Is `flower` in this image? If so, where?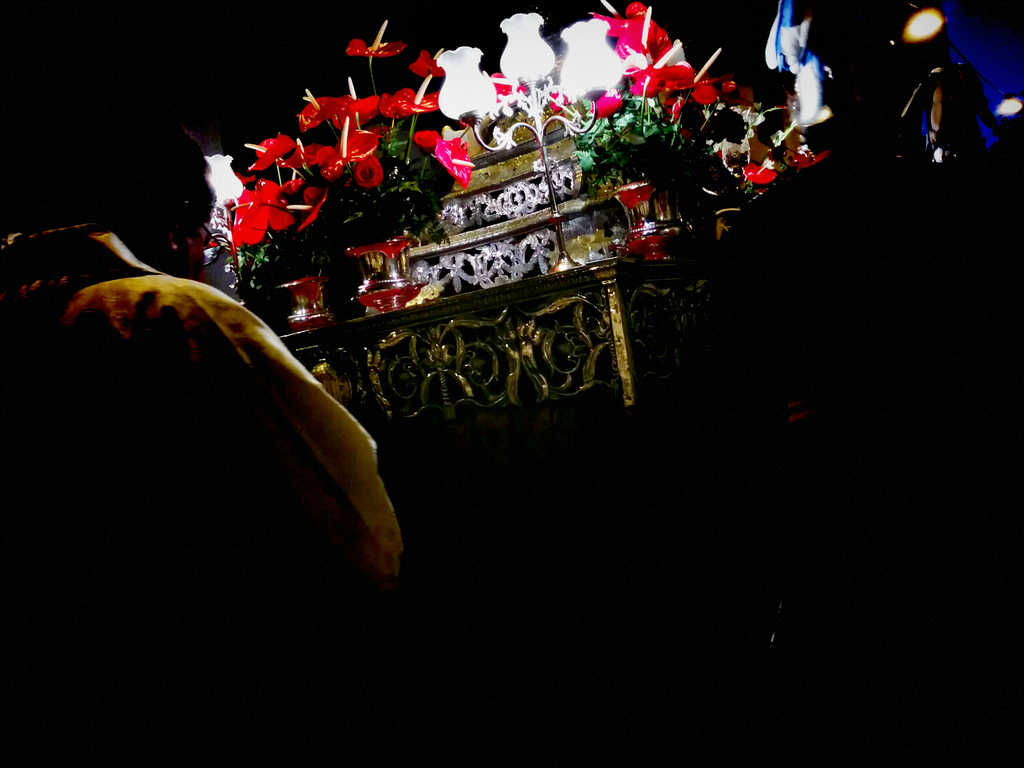
Yes, at rect(243, 131, 303, 172).
